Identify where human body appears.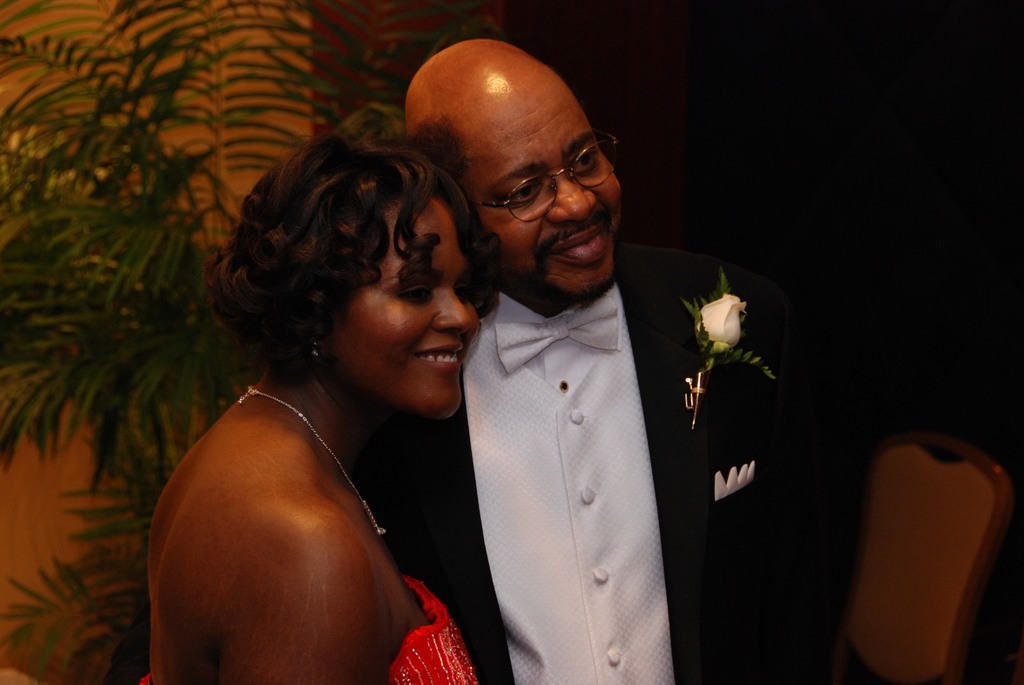
Appears at BBox(154, 93, 552, 667).
